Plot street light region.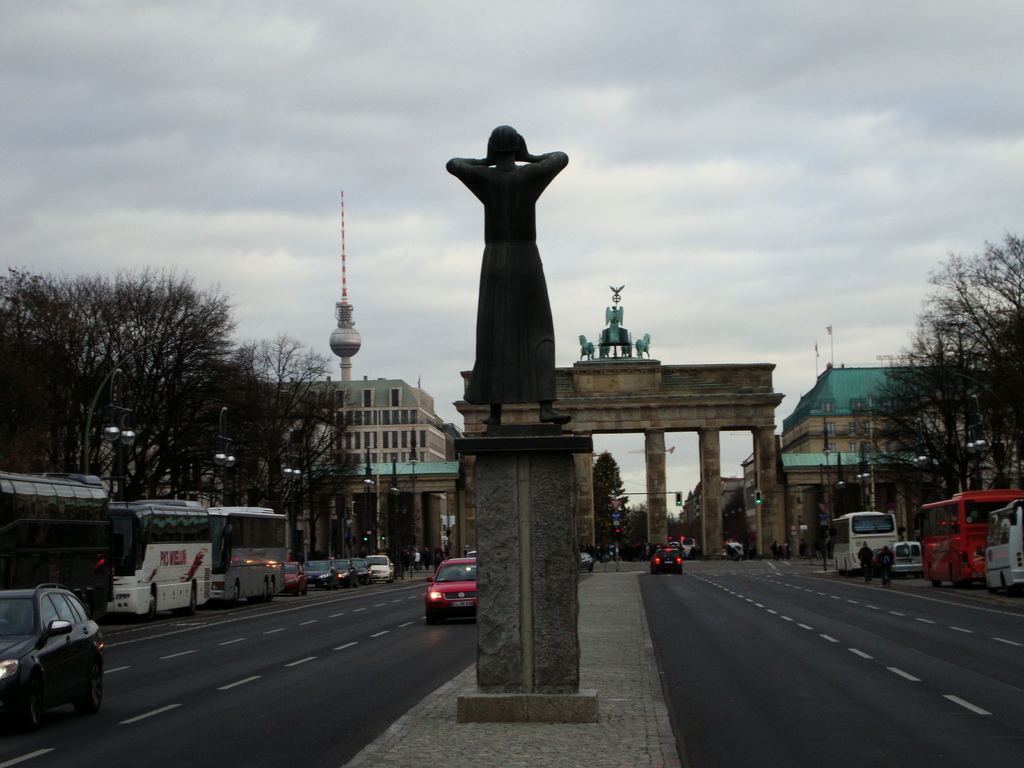
Plotted at select_region(278, 429, 310, 482).
